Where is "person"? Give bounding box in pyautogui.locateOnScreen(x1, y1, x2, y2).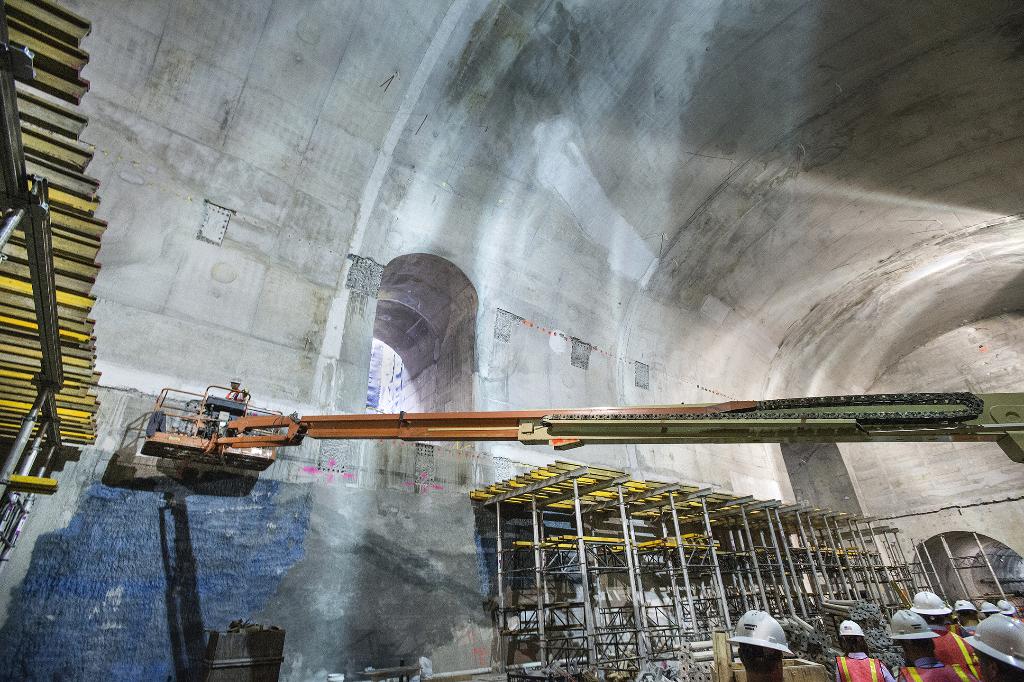
pyautogui.locateOnScreen(996, 597, 1018, 628).
